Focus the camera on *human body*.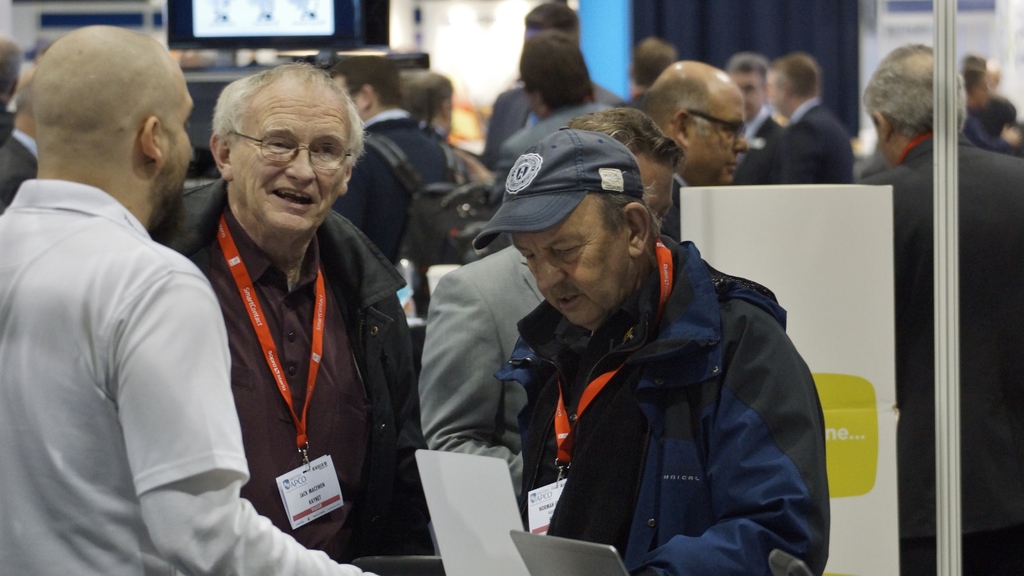
Focus region: <box>855,37,1022,572</box>.
